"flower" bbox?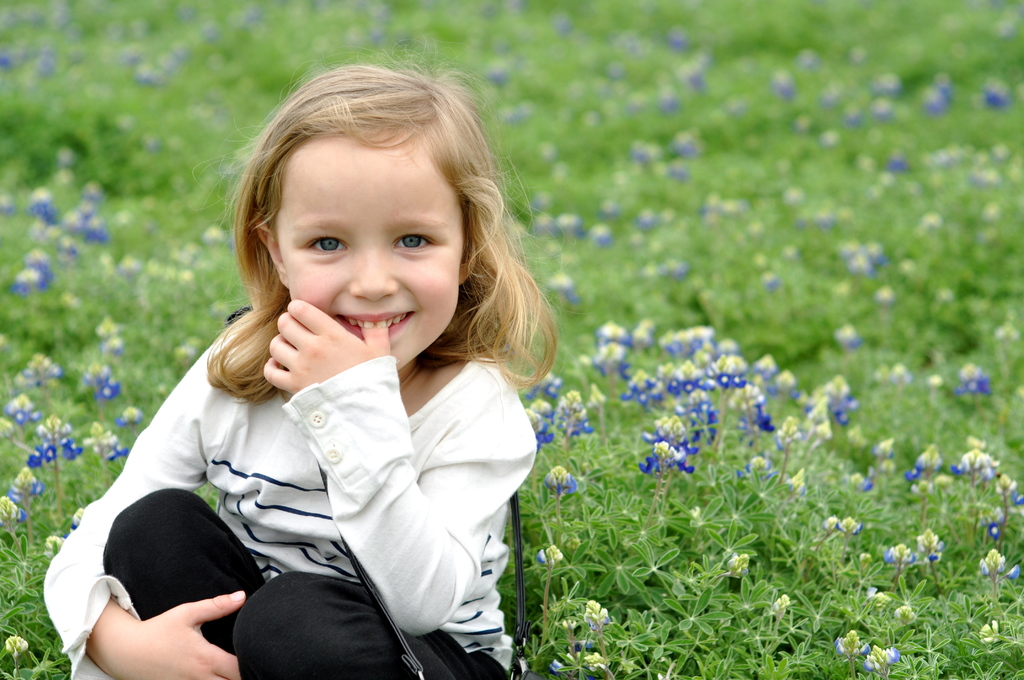
{"x1": 0, "y1": 195, "x2": 14, "y2": 211}
